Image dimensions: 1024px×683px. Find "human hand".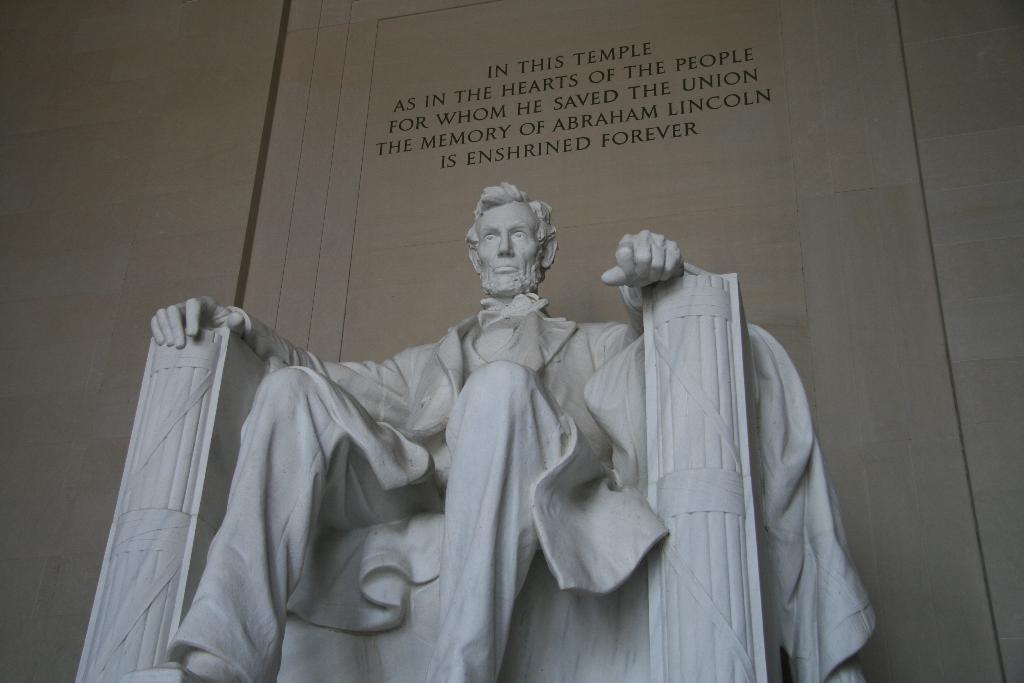
select_region(601, 228, 685, 290).
